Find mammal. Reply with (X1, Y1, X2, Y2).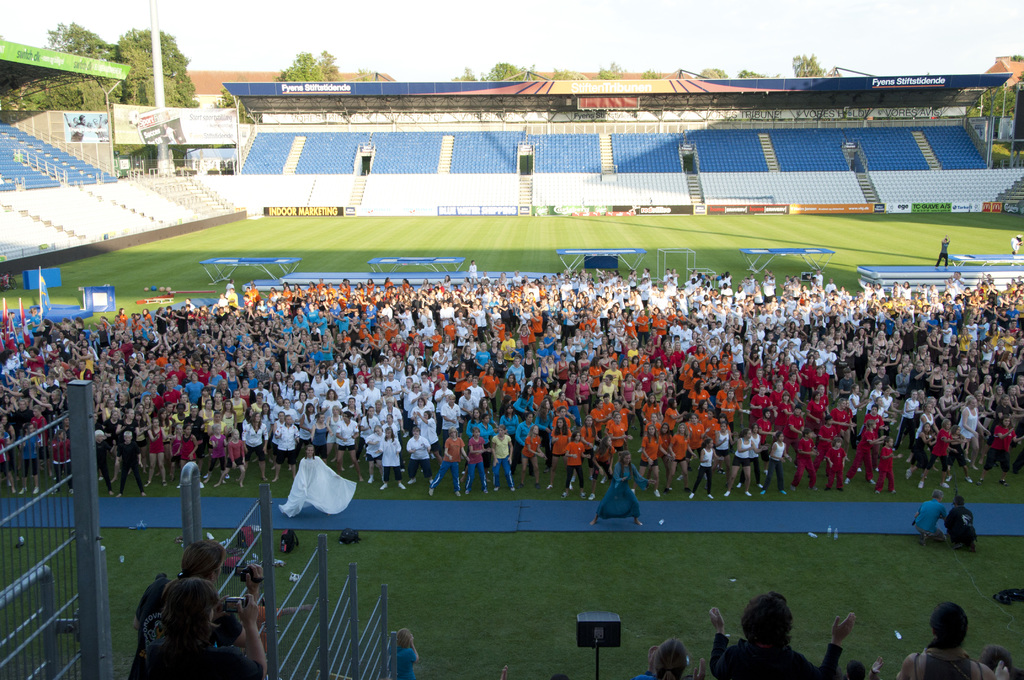
(896, 599, 1010, 679).
